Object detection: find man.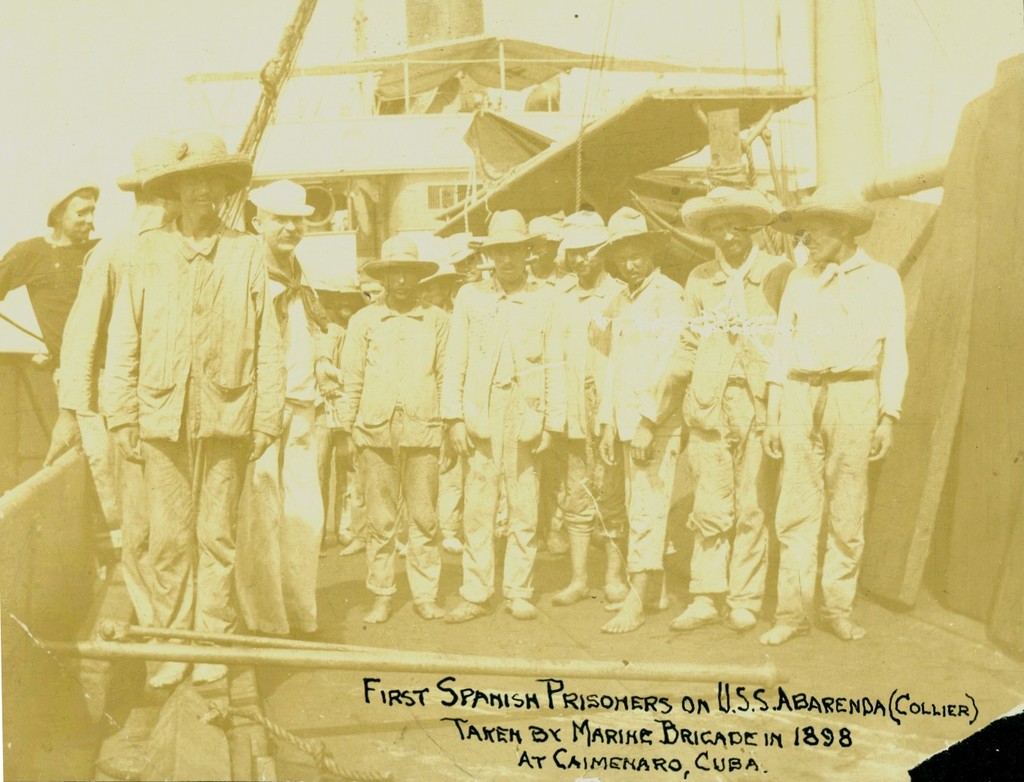
[754, 176, 917, 654].
